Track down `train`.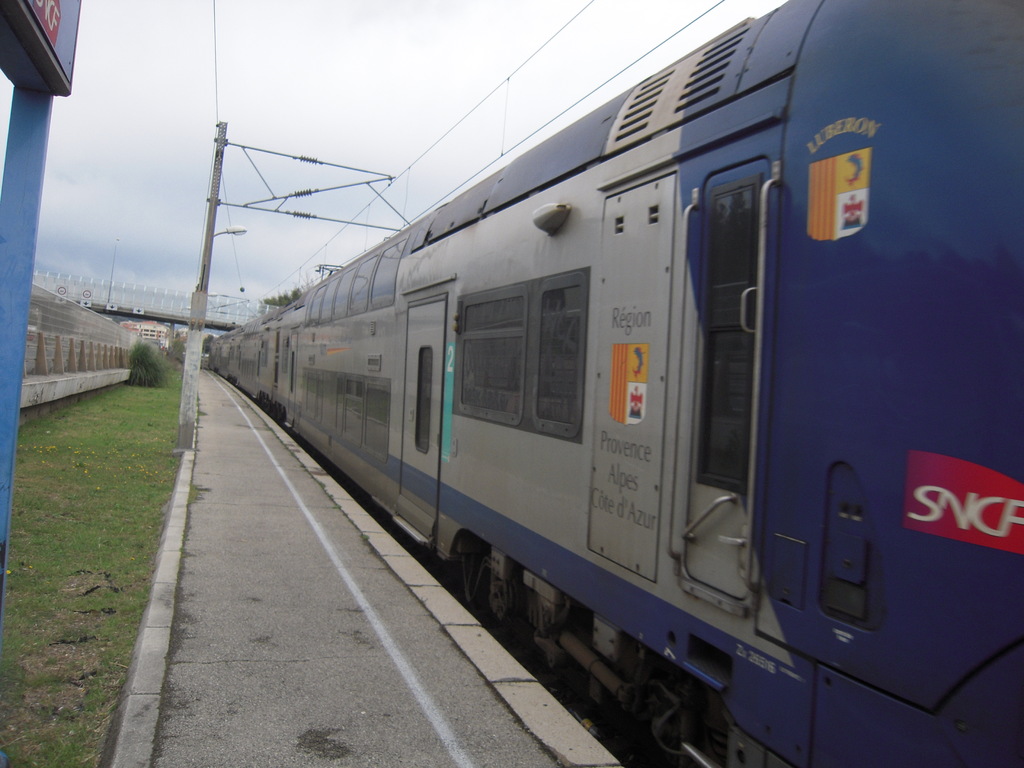
Tracked to box=[17, 282, 138, 410].
